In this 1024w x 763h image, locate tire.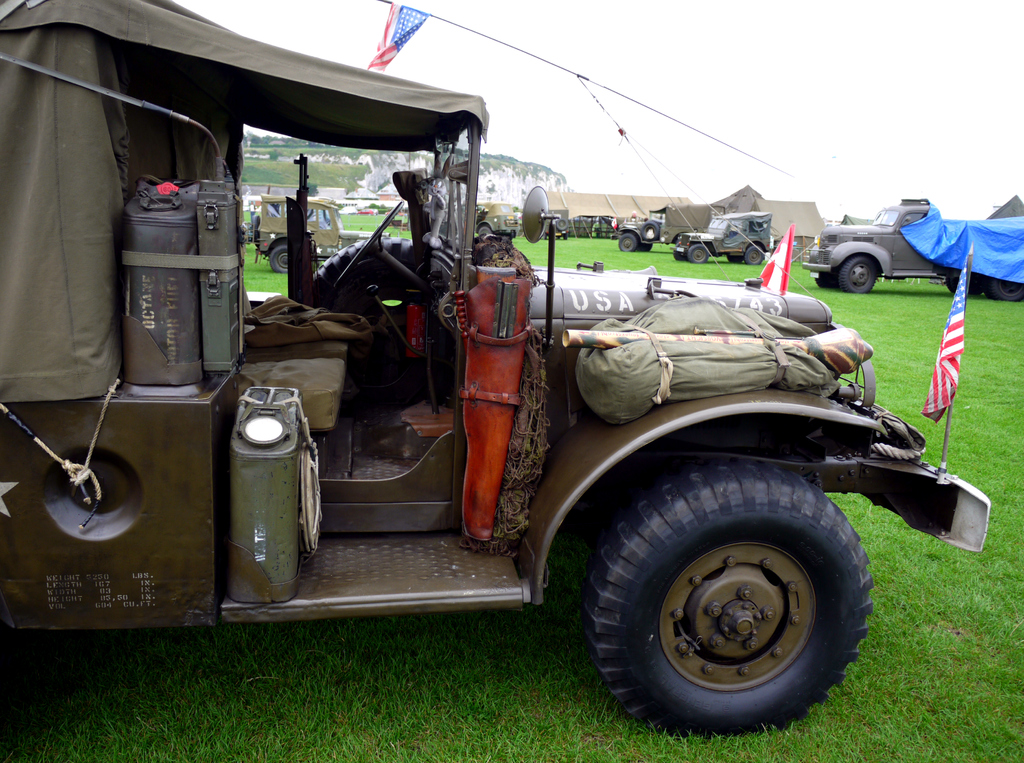
Bounding box: [841, 256, 874, 295].
